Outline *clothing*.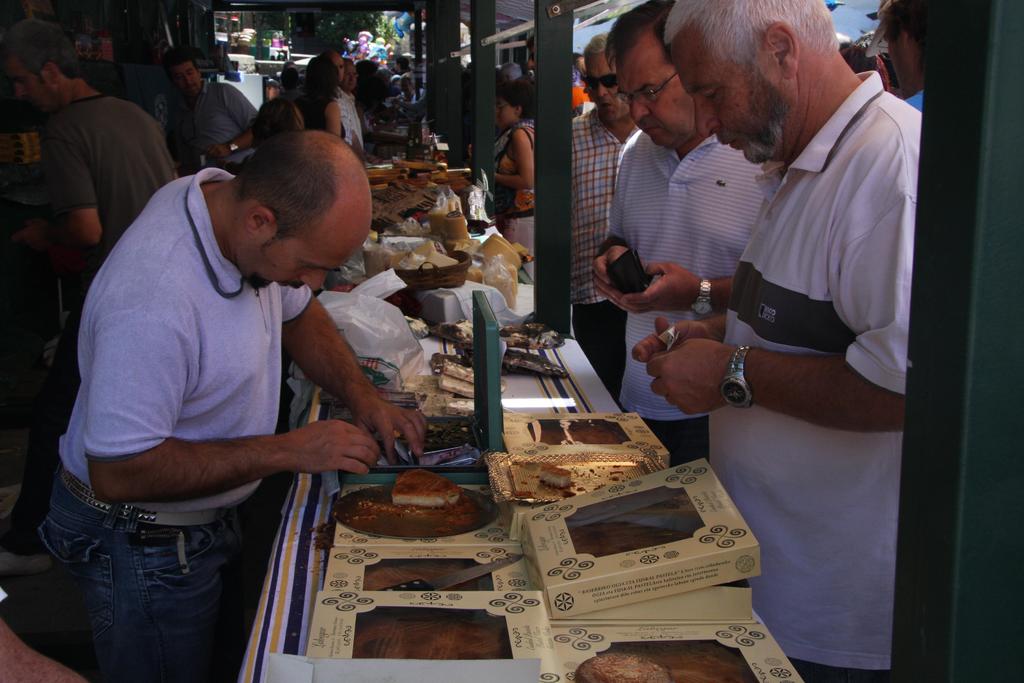
Outline: BBox(902, 95, 923, 111).
